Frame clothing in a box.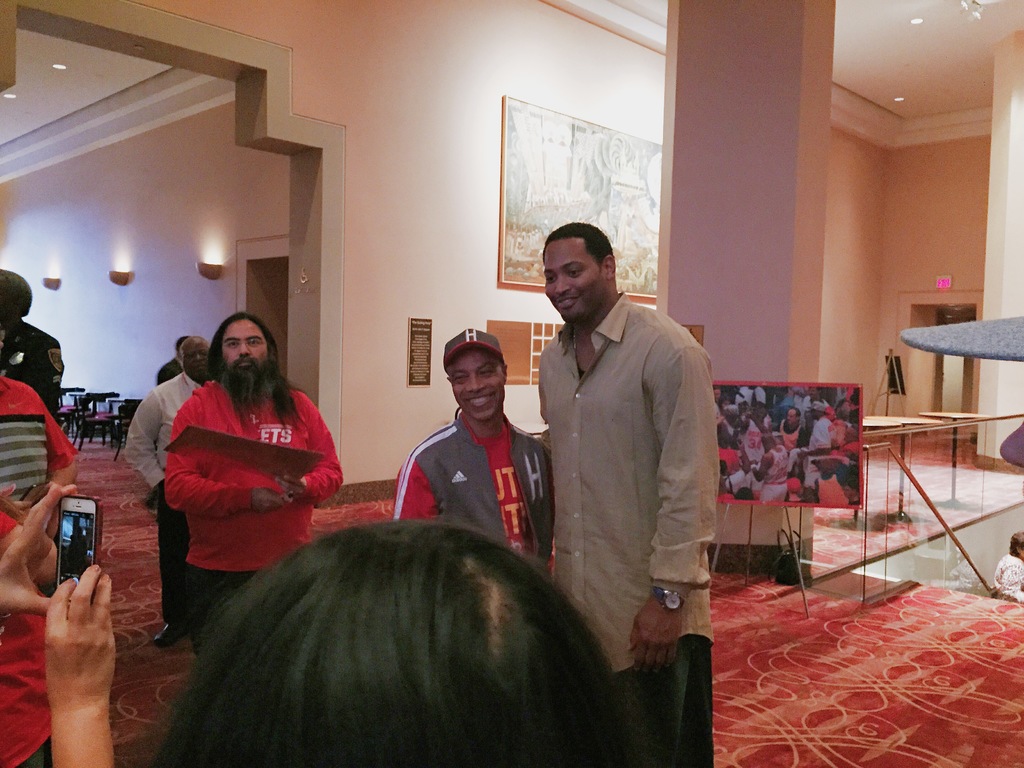
region(751, 445, 785, 503).
